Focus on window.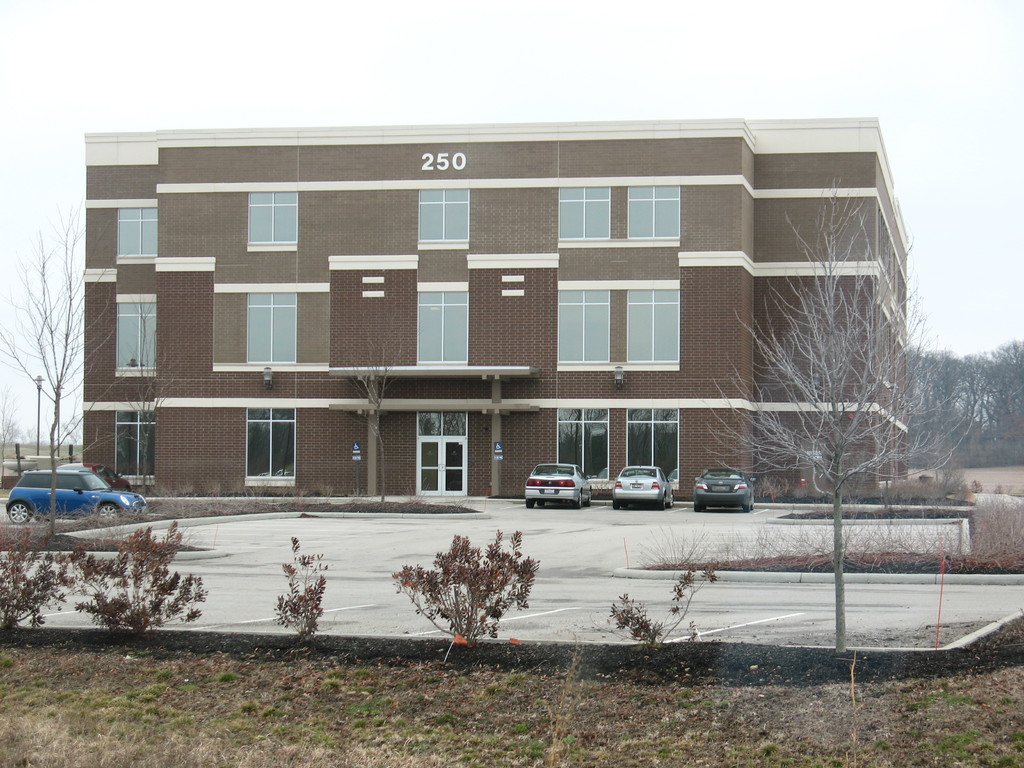
Focused at 623:404:682:483.
